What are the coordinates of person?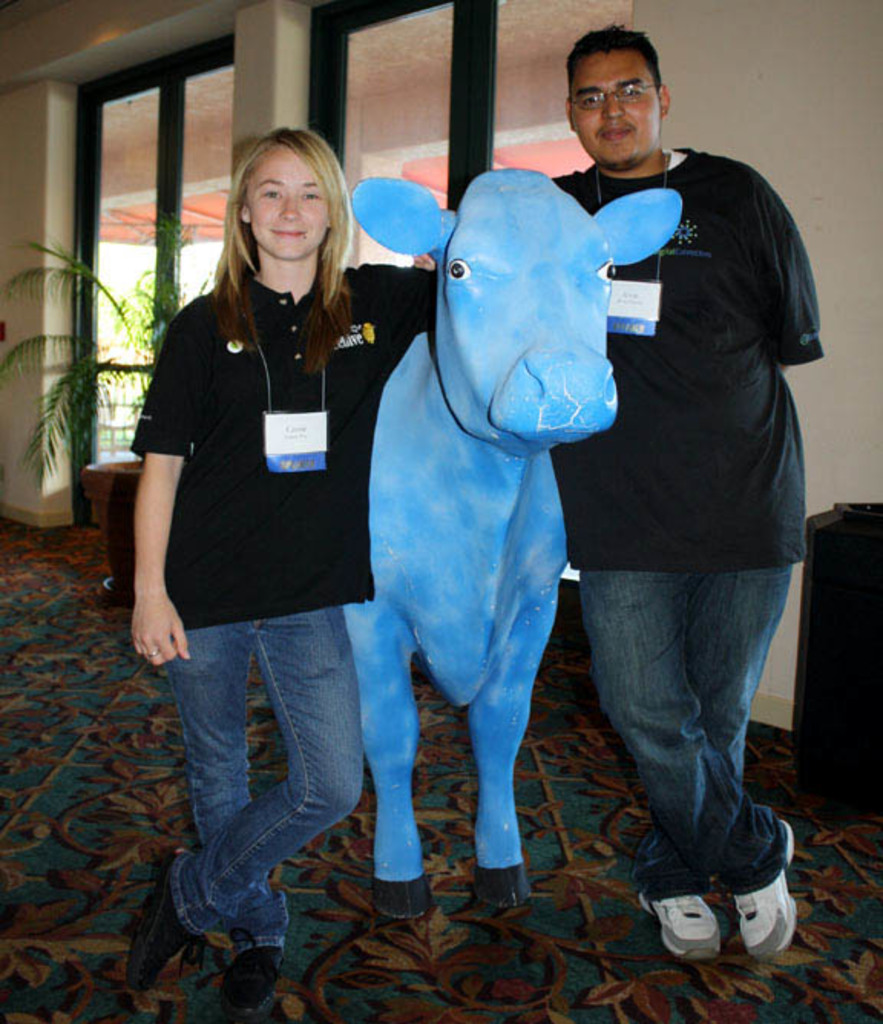
box(127, 212, 380, 996).
